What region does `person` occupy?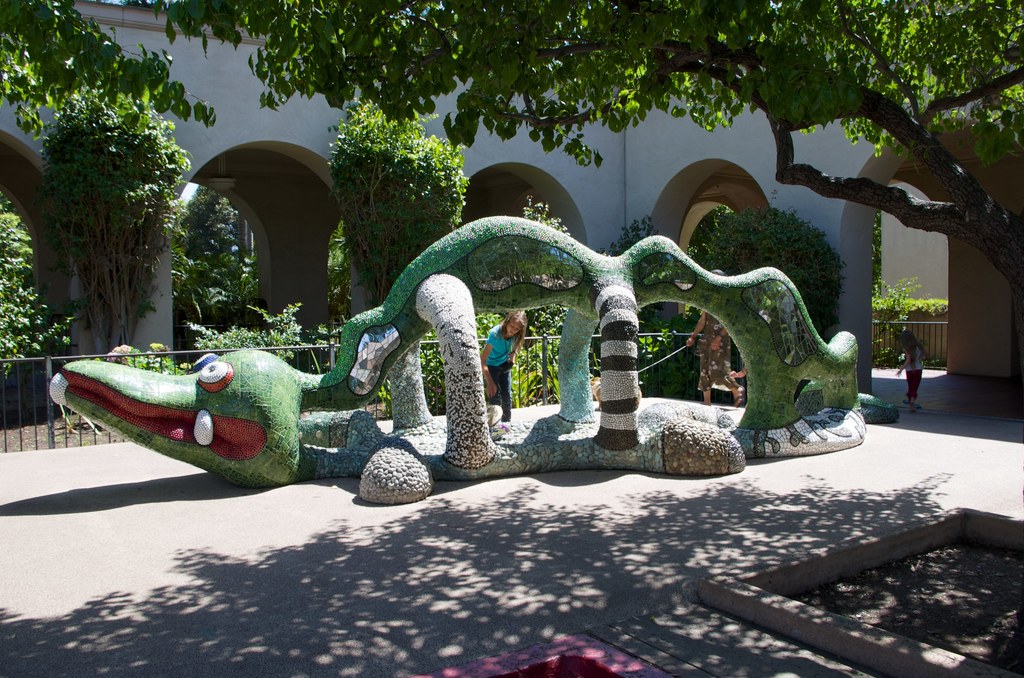
(894, 326, 930, 409).
